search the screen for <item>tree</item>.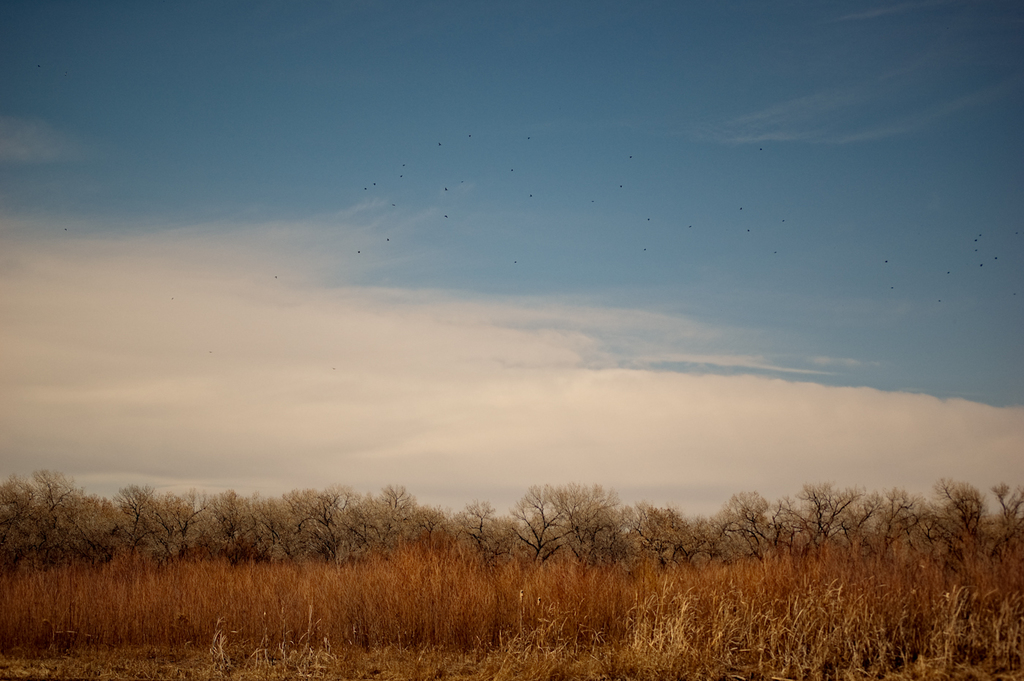
Found at x1=918, y1=475, x2=993, y2=552.
